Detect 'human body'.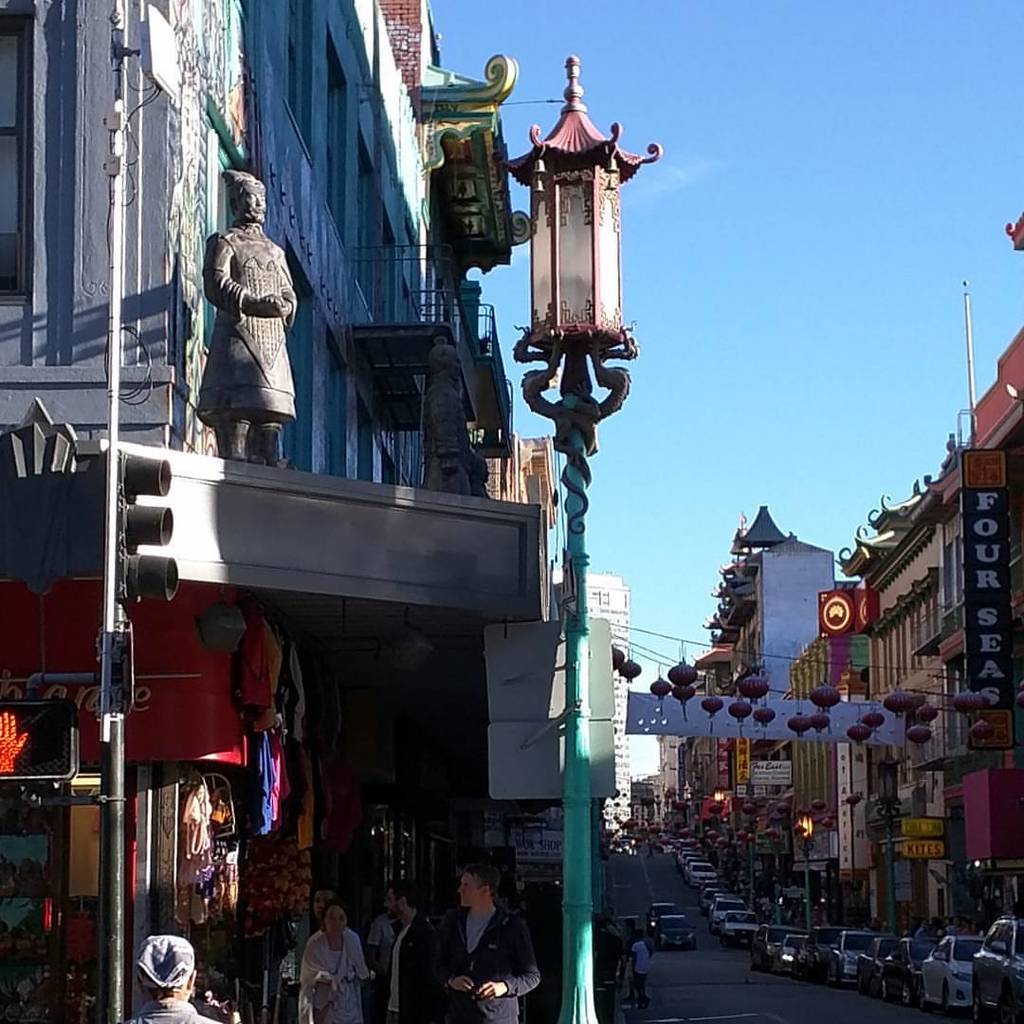
Detected at {"x1": 364, "y1": 889, "x2": 424, "y2": 1018}.
